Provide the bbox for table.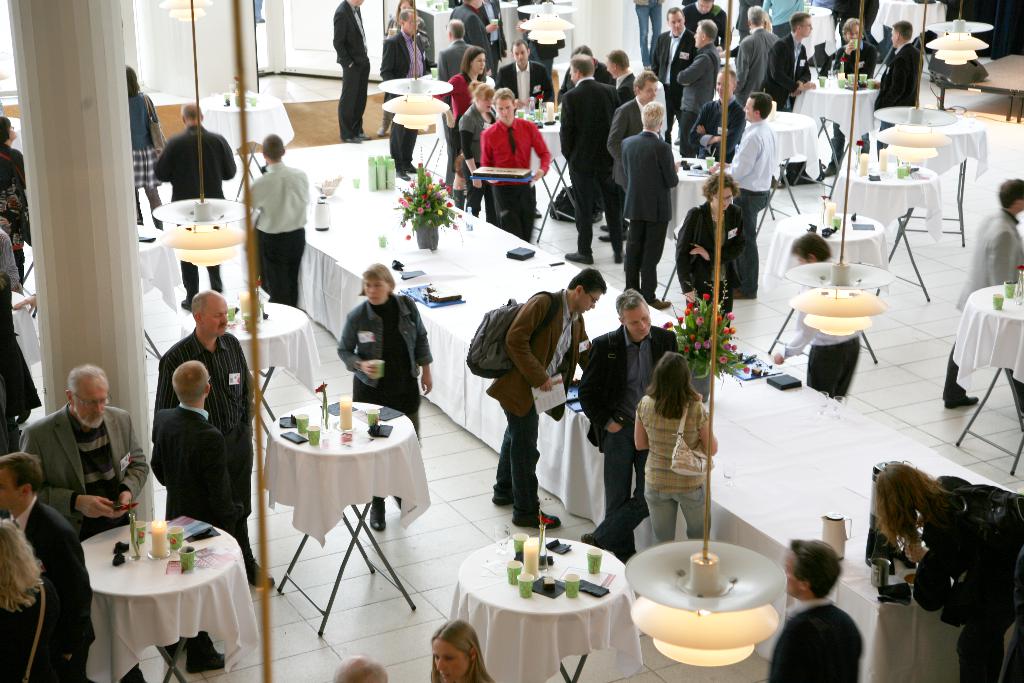
{"left": 8, "top": 290, "right": 41, "bottom": 425}.
